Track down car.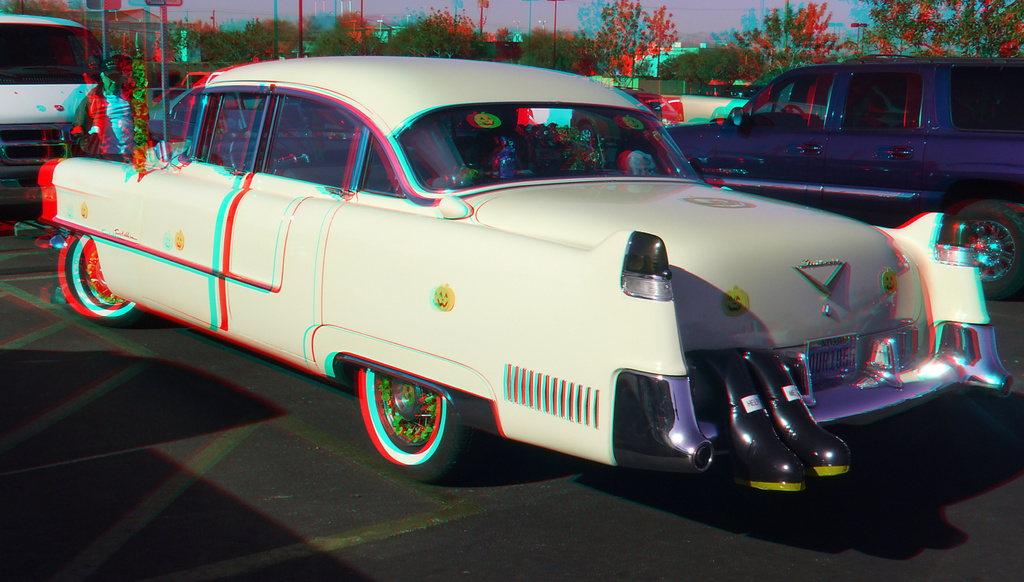
Tracked to (left=148, top=85, right=354, bottom=148).
